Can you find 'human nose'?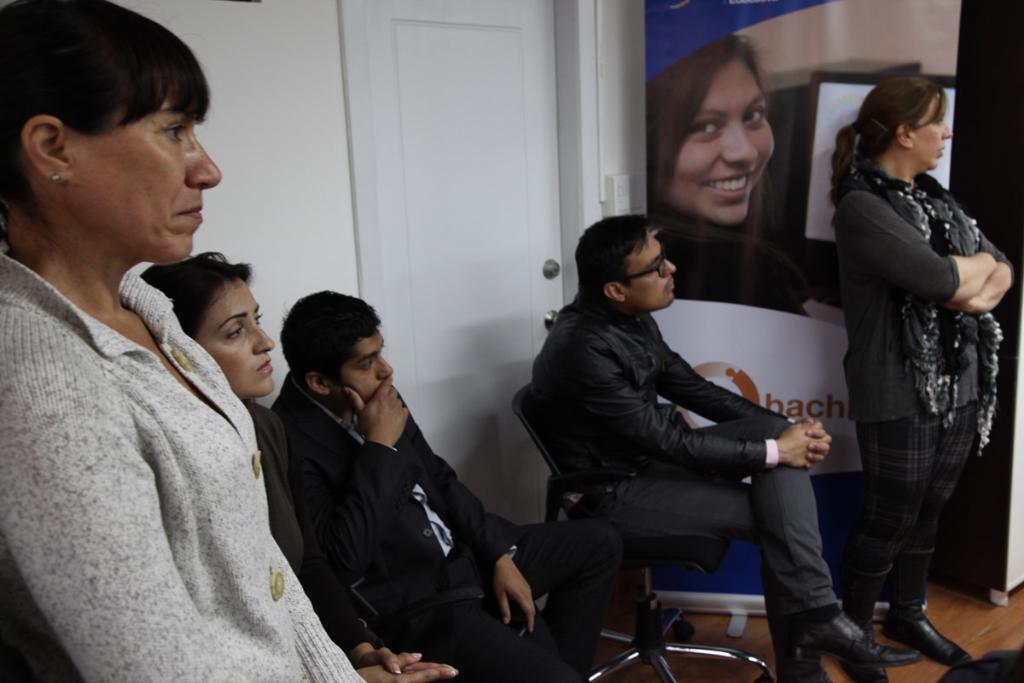
Yes, bounding box: crop(253, 325, 276, 352).
